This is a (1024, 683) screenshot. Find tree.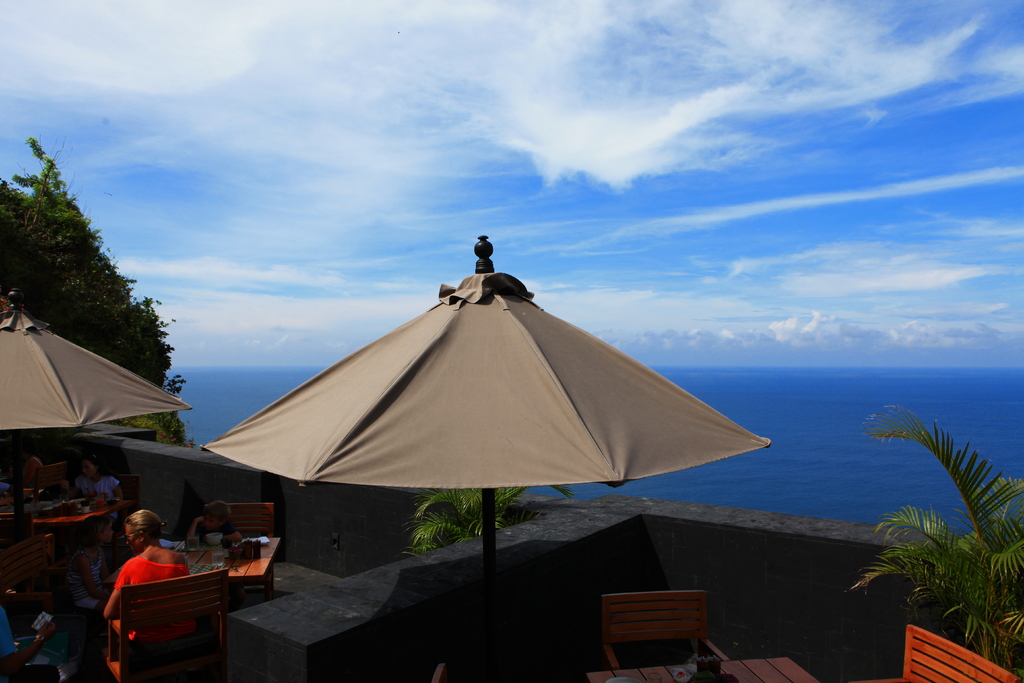
Bounding box: box=[406, 478, 634, 561].
